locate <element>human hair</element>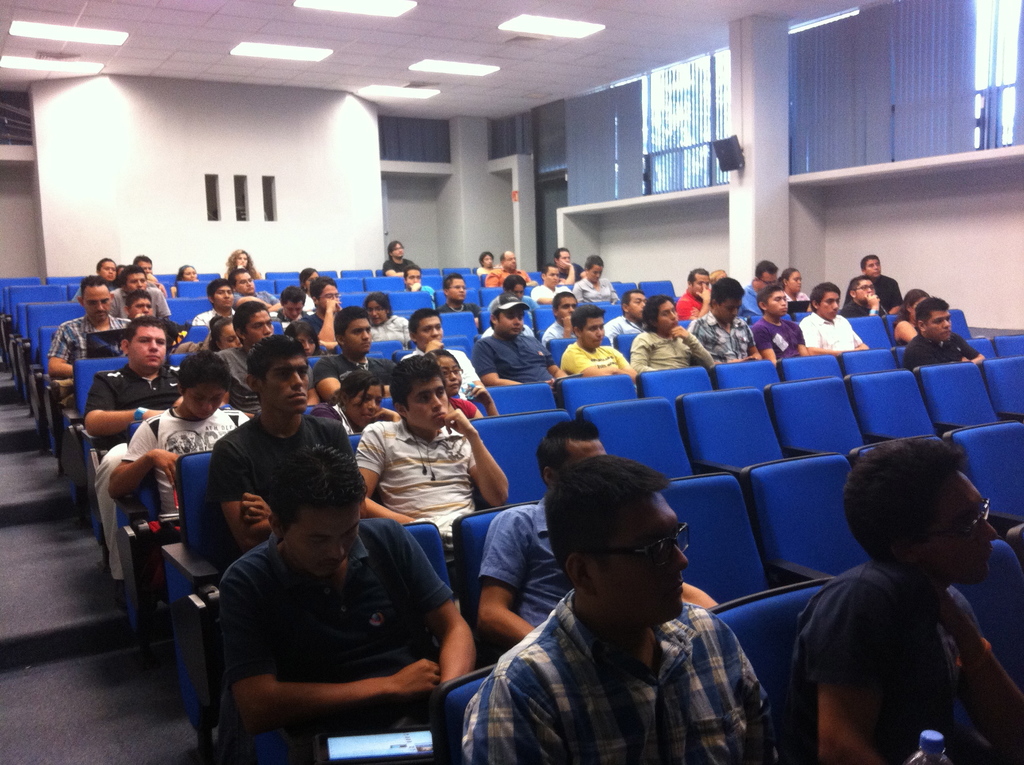
bbox(844, 277, 869, 307)
